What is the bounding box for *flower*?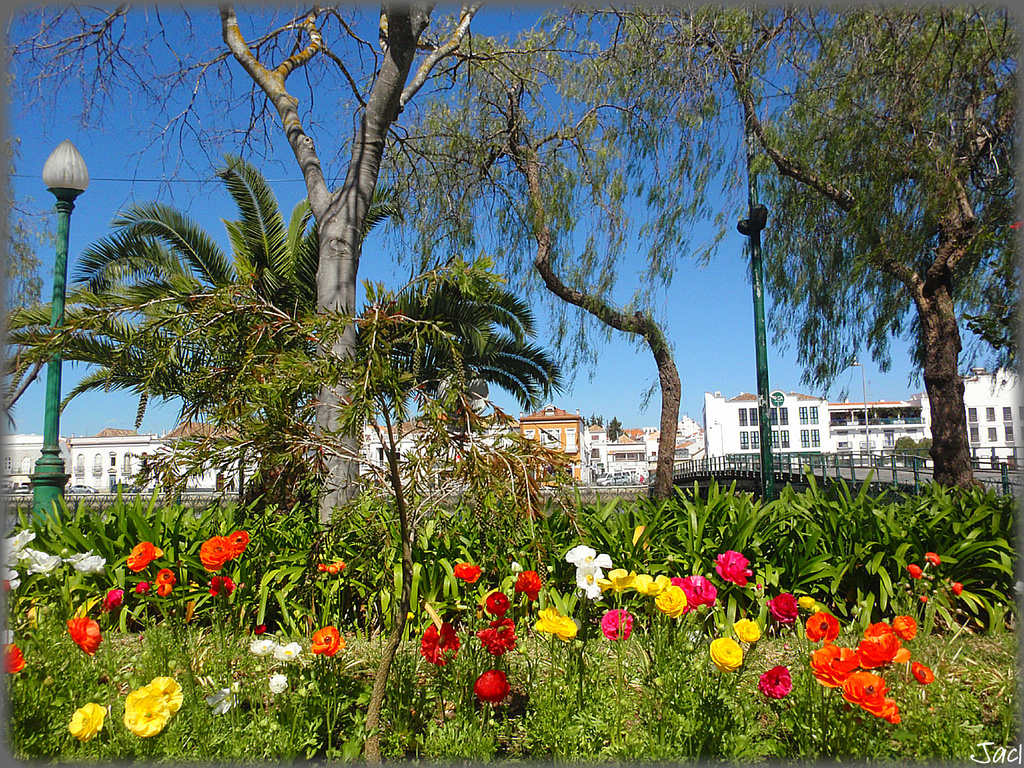
pyautogui.locateOnScreen(150, 674, 182, 713).
